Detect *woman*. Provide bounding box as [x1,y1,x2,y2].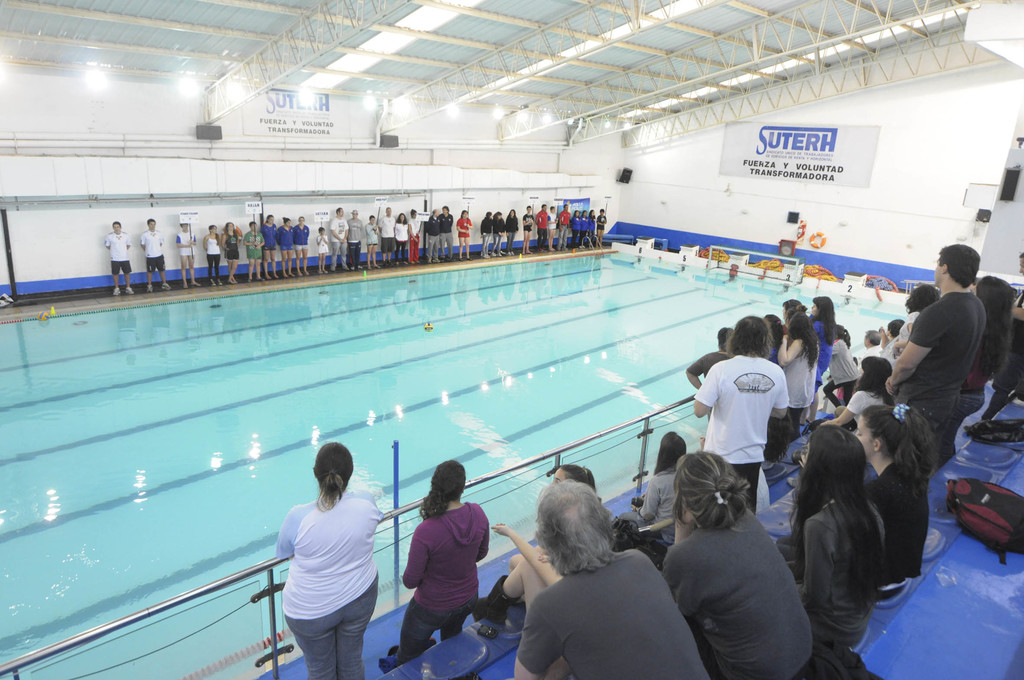
[794,417,911,669].
